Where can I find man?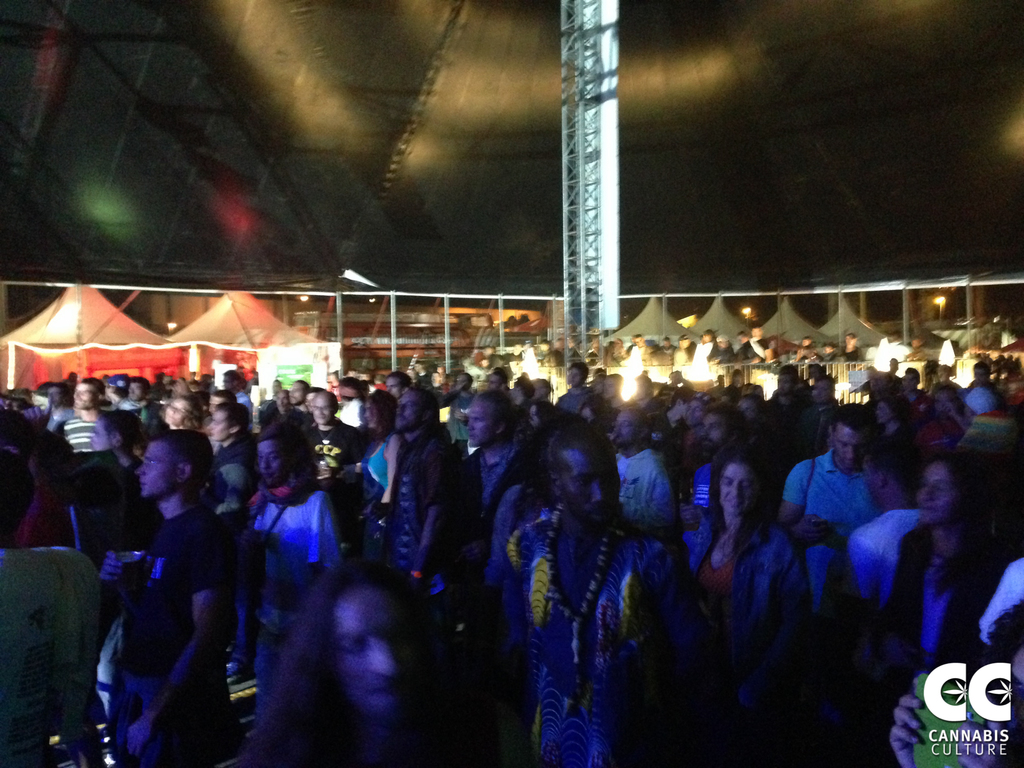
You can find it at Rect(548, 359, 592, 420).
